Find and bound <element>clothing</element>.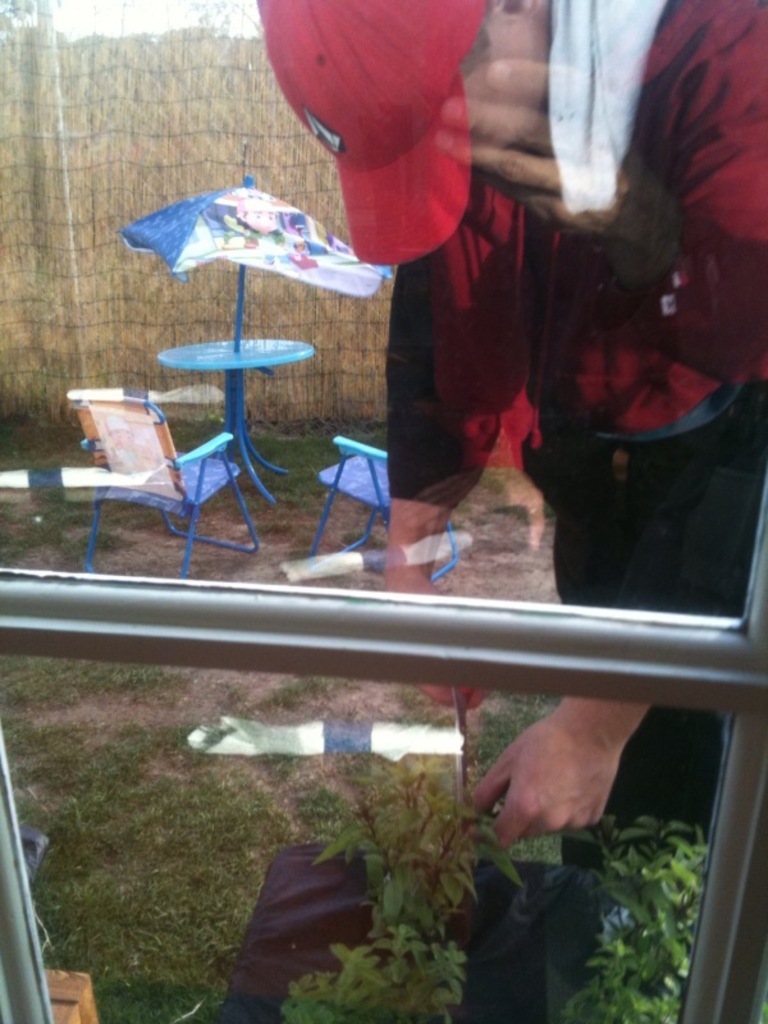
Bound: l=387, t=250, r=767, b=978.
